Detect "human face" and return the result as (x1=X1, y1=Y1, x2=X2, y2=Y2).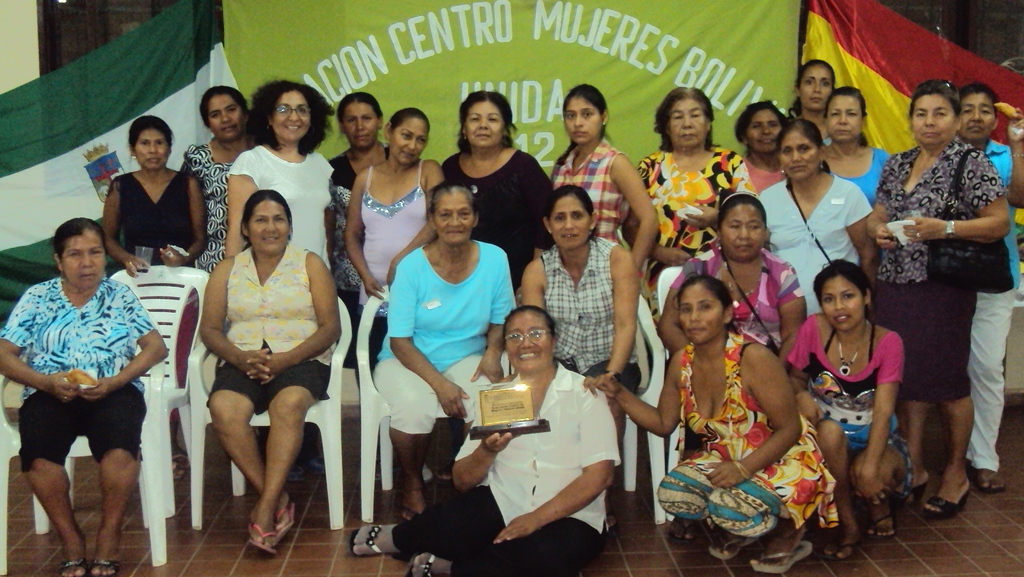
(x1=669, y1=98, x2=713, y2=144).
